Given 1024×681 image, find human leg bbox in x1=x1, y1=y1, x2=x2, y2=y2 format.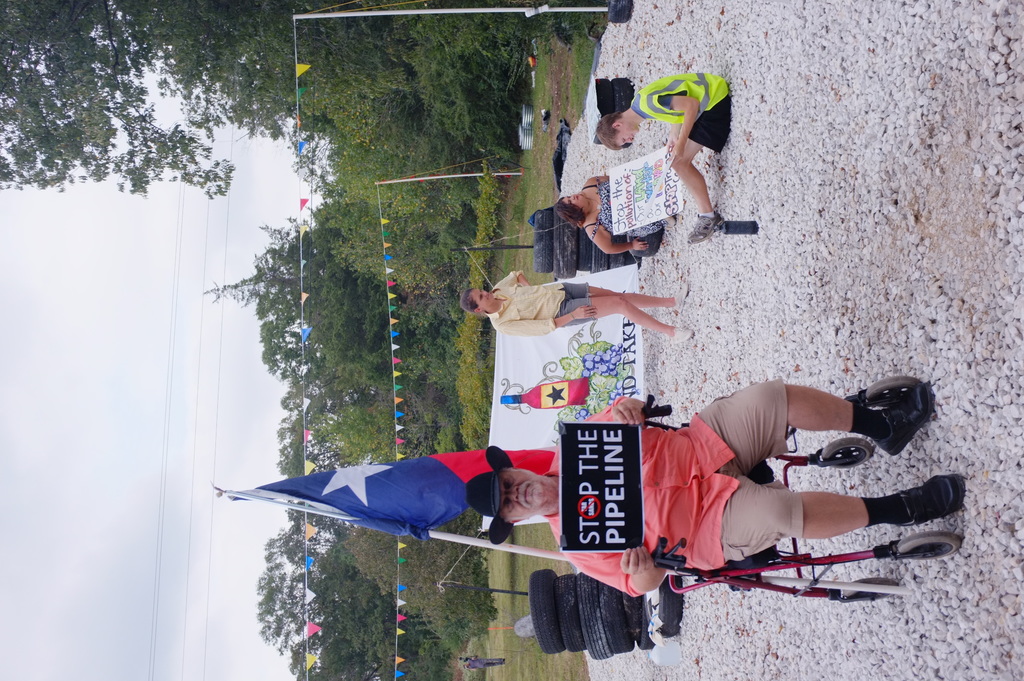
x1=564, y1=295, x2=698, y2=348.
